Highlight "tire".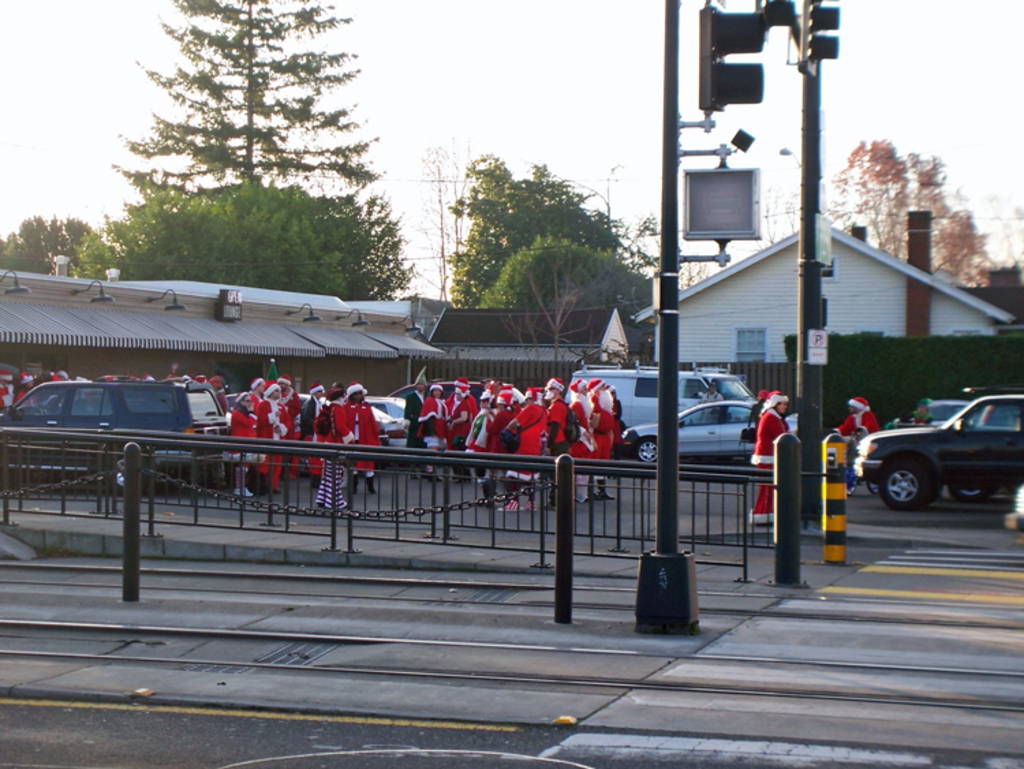
Highlighted region: {"left": 108, "top": 448, "right": 161, "bottom": 494}.
